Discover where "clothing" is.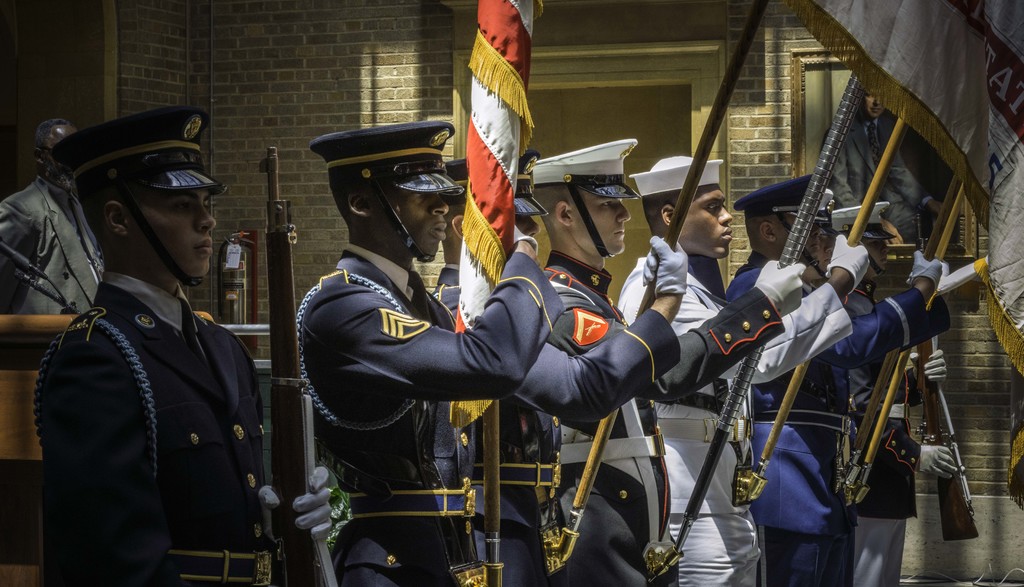
Discovered at l=538, t=246, r=779, b=586.
